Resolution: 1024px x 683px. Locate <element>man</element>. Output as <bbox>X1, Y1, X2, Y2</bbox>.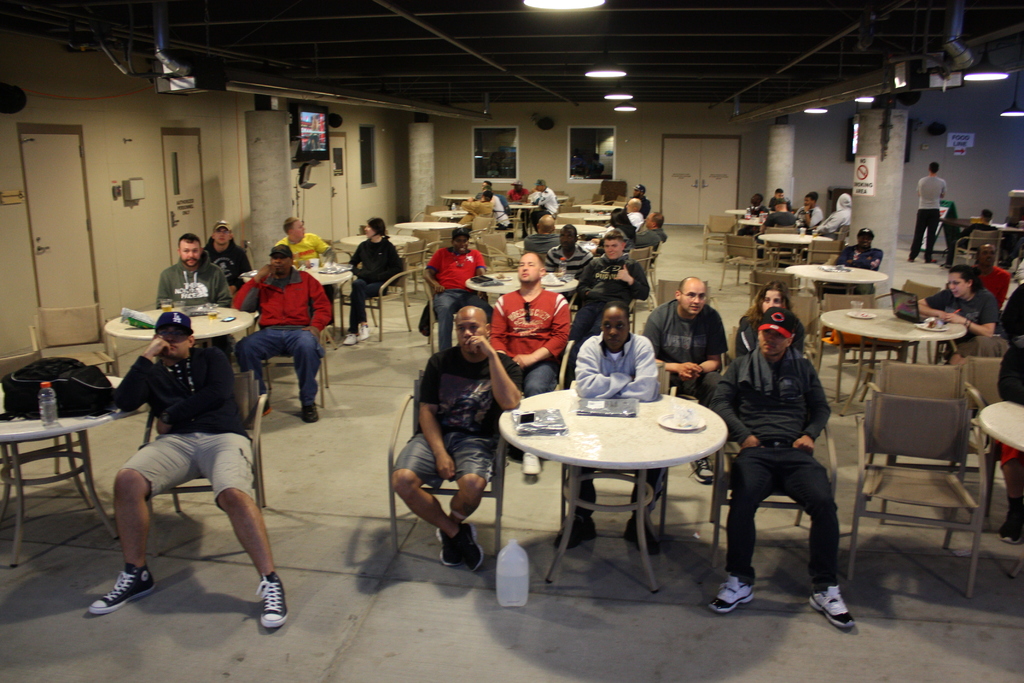
<bbox>420, 232, 496, 349</bbox>.
